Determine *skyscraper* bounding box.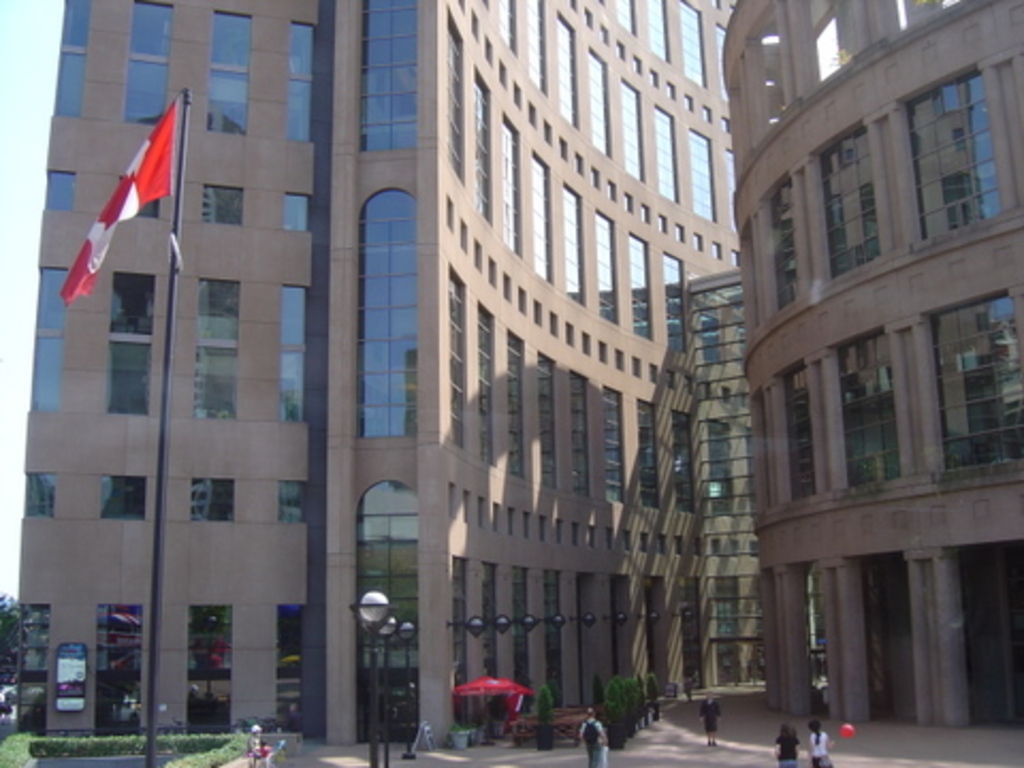
Determined: bbox=[717, 0, 1022, 721].
